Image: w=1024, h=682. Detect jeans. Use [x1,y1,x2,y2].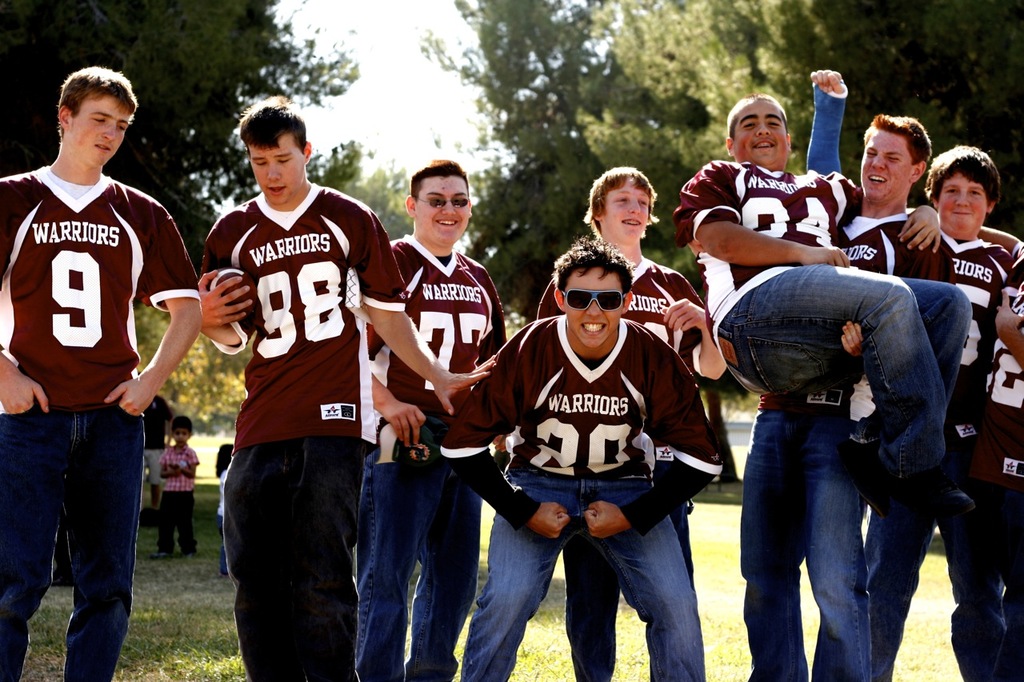
[354,435,492,681].
